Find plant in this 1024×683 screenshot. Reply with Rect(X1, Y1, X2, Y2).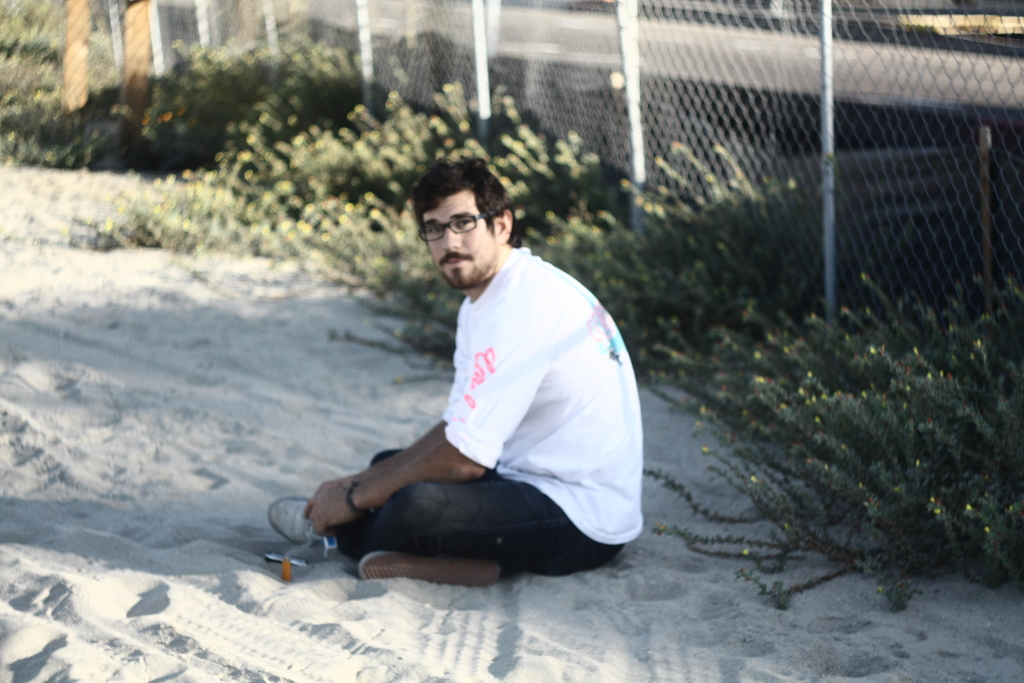
Rect(6, 34, 403, 199).
